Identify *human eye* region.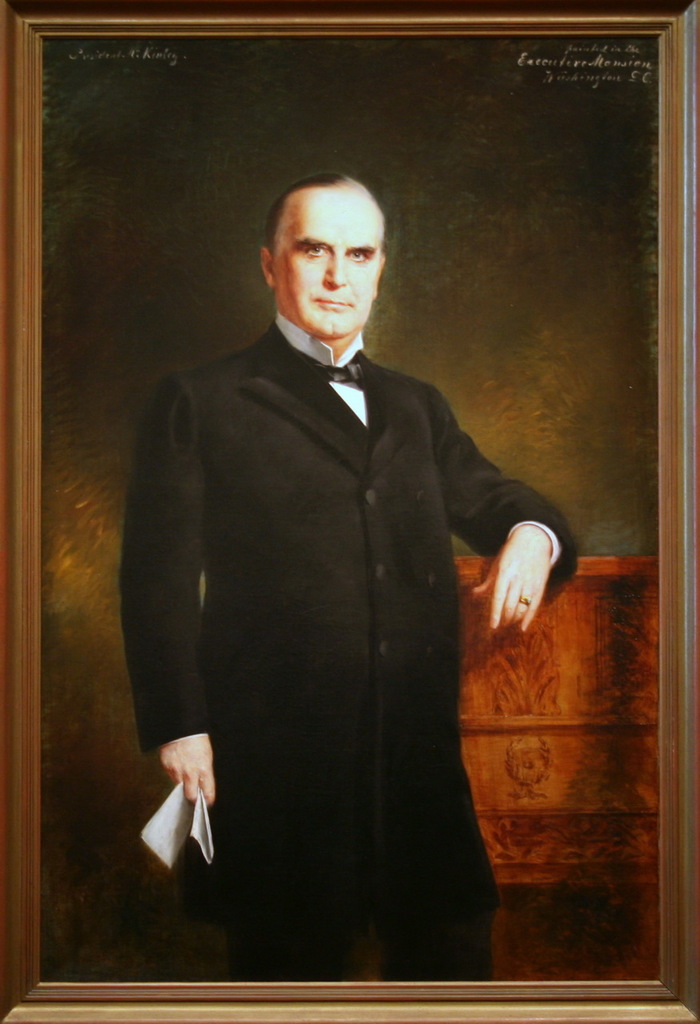
Region: bbox=(344, 248, 369, 264).
